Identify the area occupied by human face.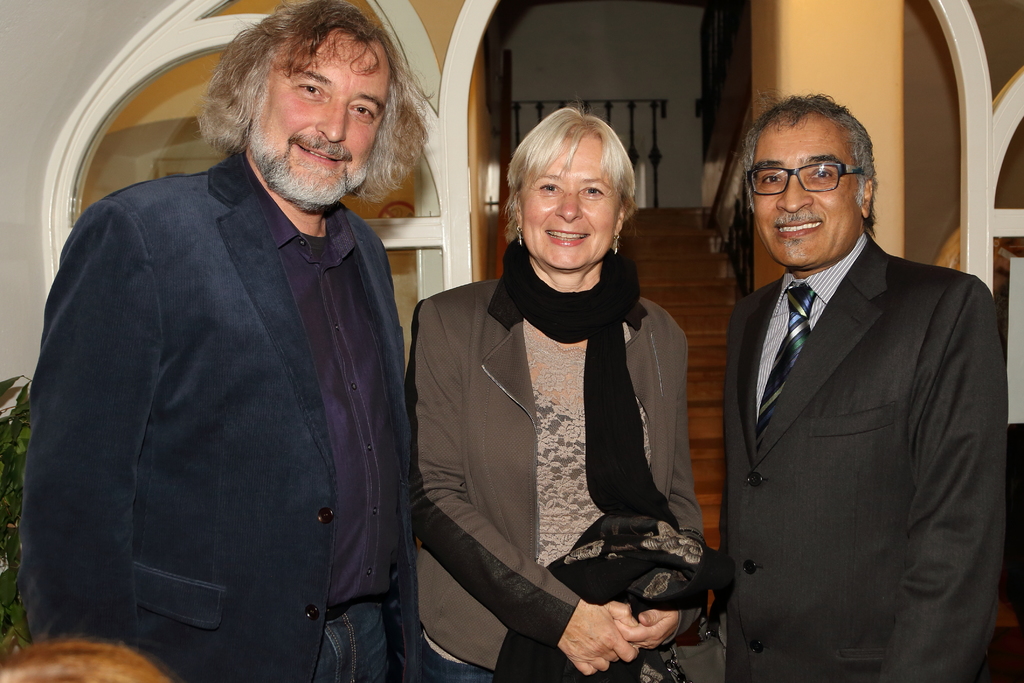
Area: [748, 122, 864, 270].
